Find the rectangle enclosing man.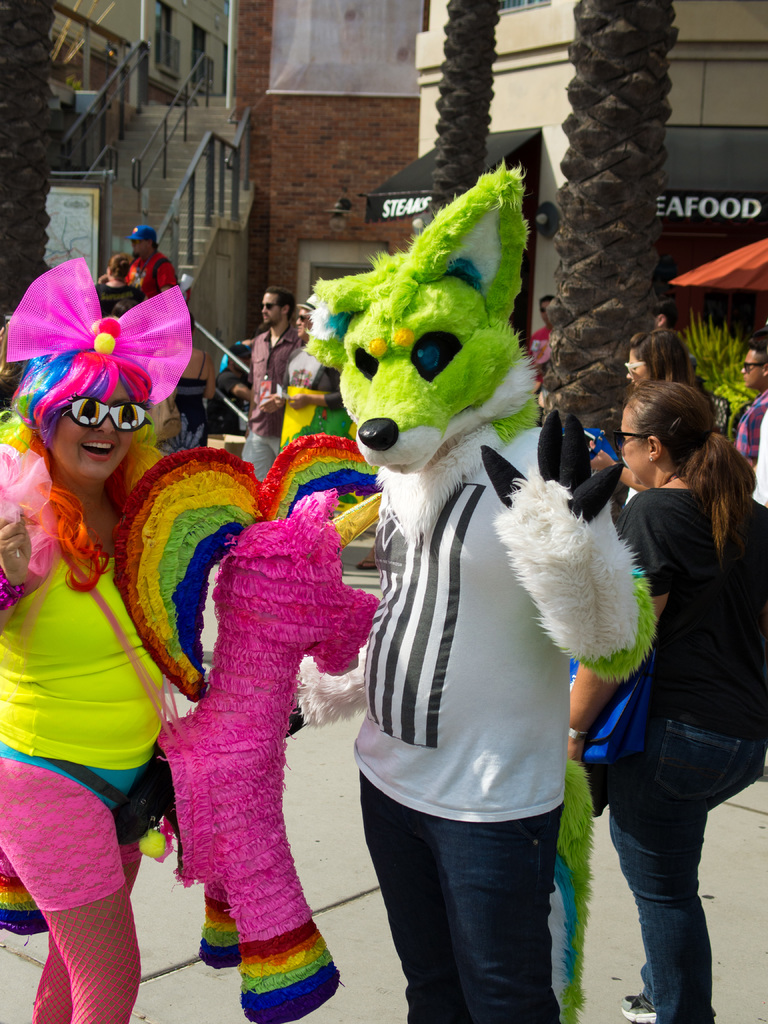
524:294:569:370.
